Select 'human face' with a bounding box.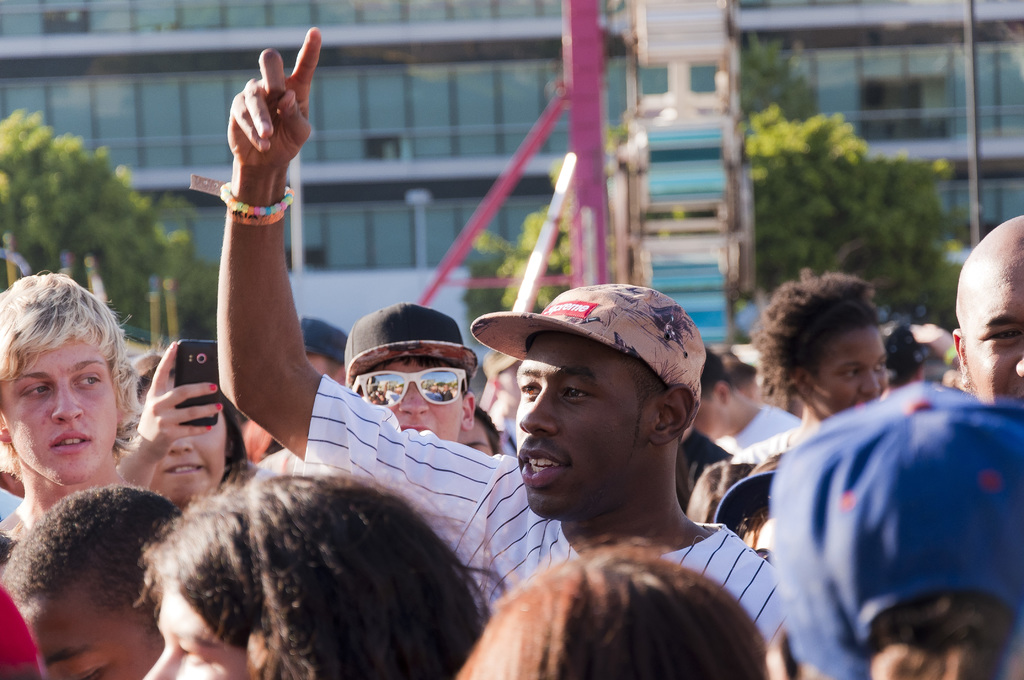
l=462, t=419, r=496, b=458.
